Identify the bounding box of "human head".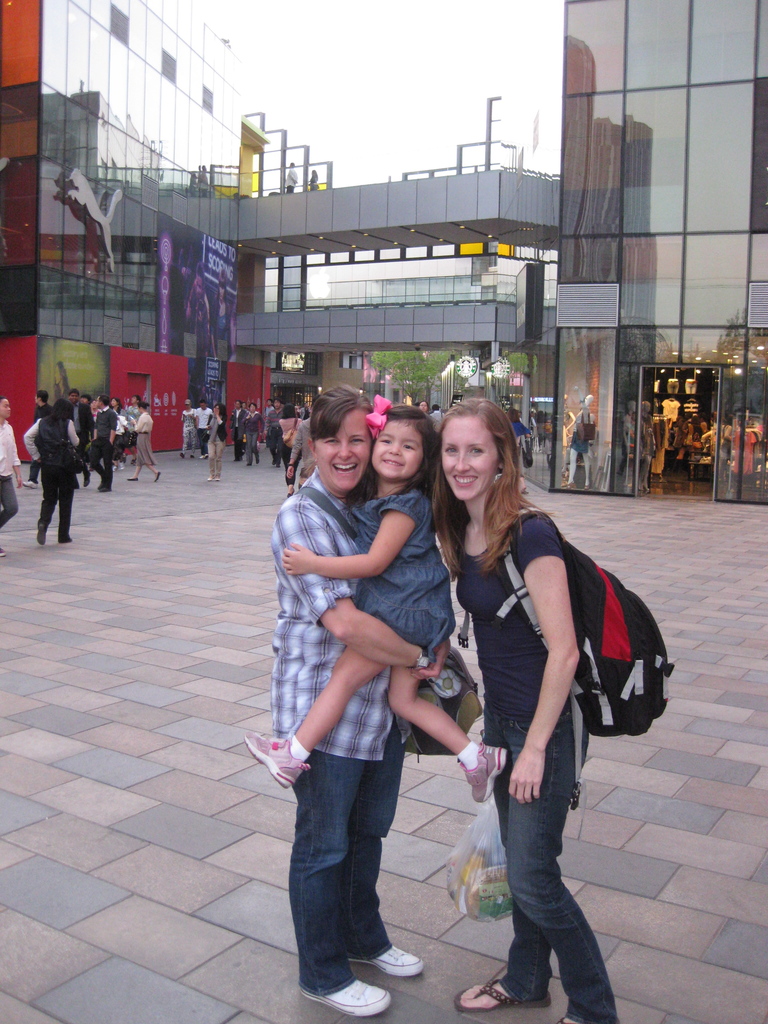
x1=266 y1=398 x2=273 y2=409.
